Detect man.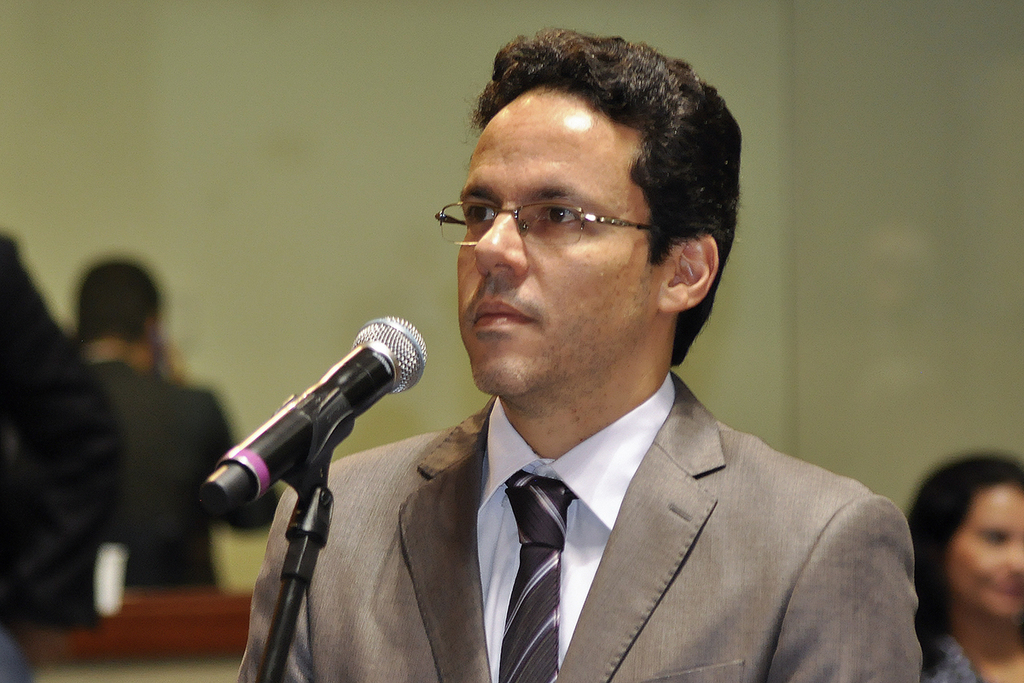
Detected at box(55, 257, 276, 587).
